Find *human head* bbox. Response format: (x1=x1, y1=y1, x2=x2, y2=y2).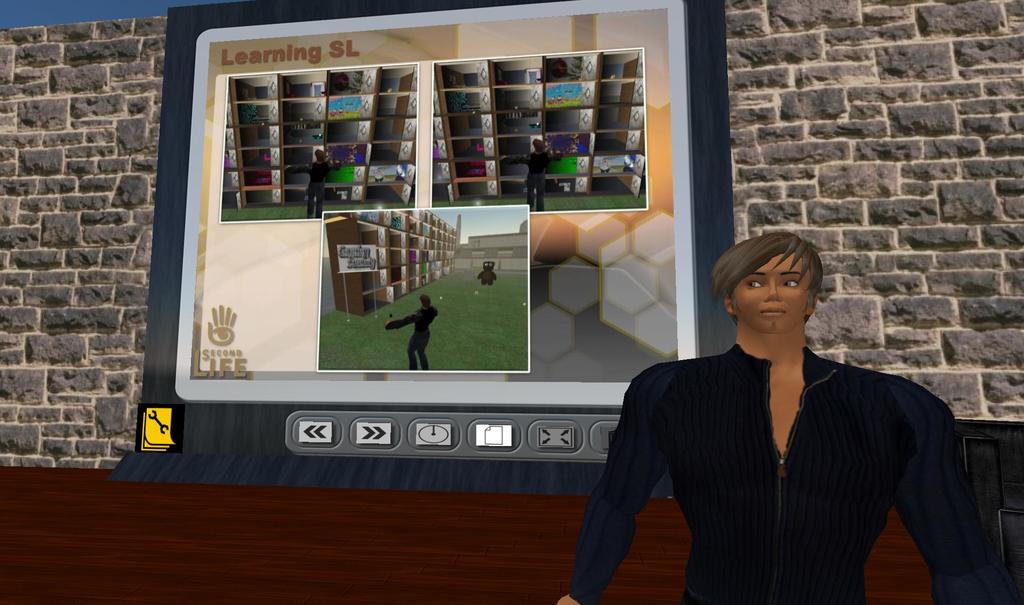
(x1=723, y1=233, x2=836, y2=353).
